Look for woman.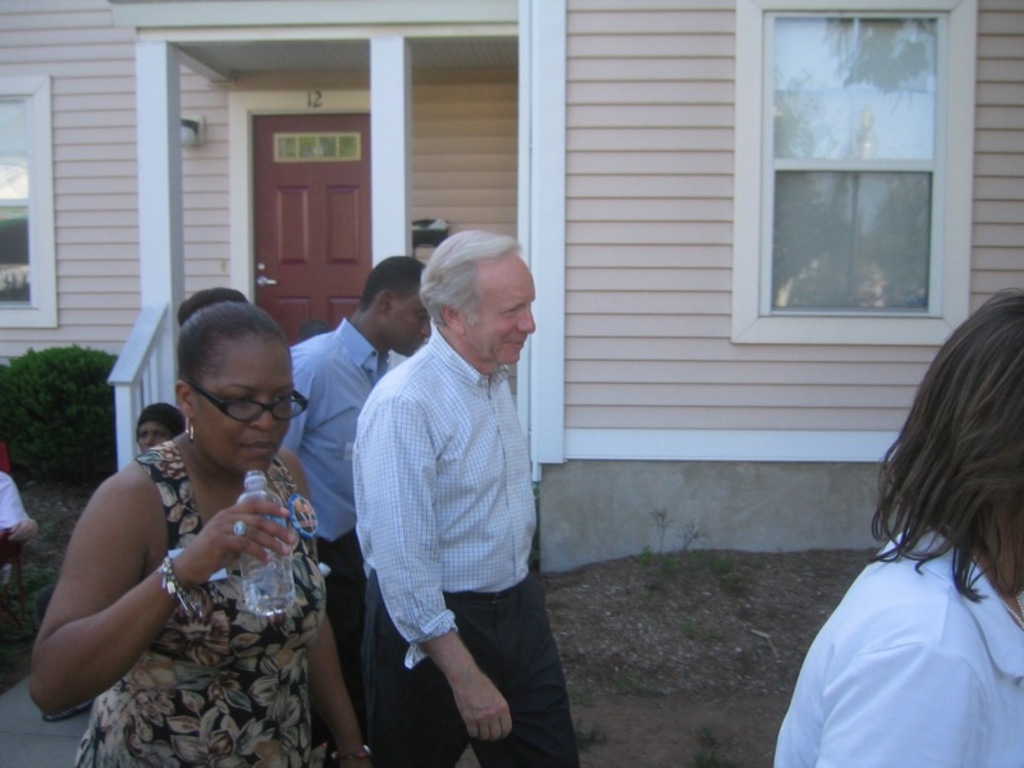
Found: l=32, t=296, r=337, b=767.
